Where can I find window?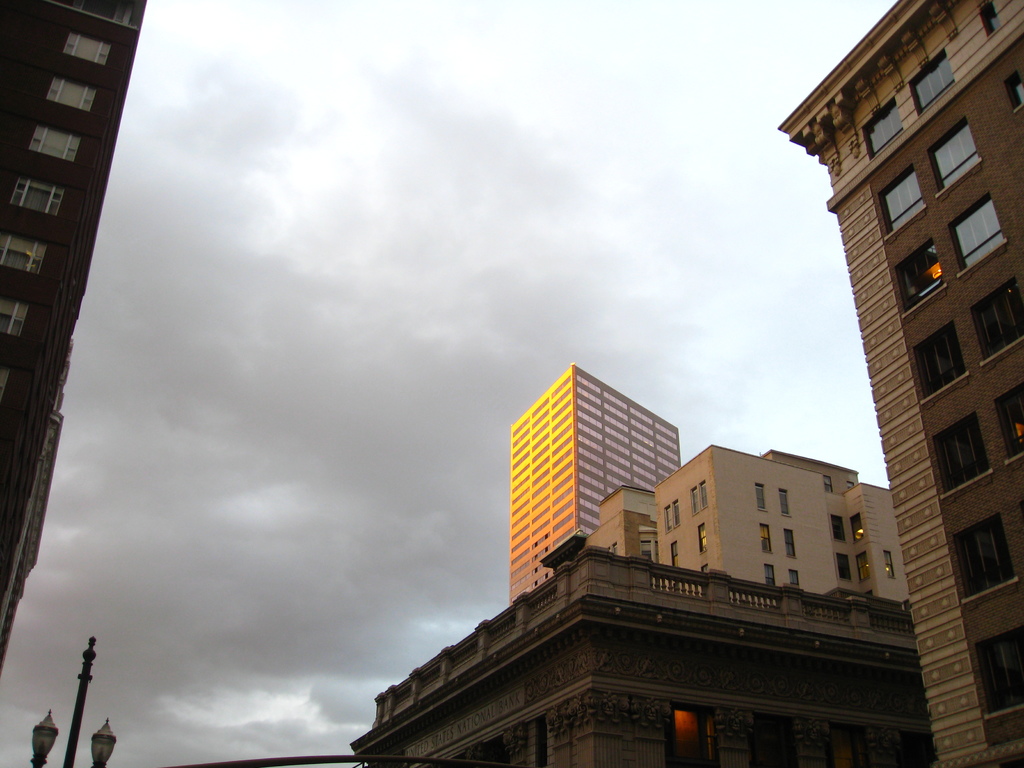
You can find it at [931,405,991,500].
